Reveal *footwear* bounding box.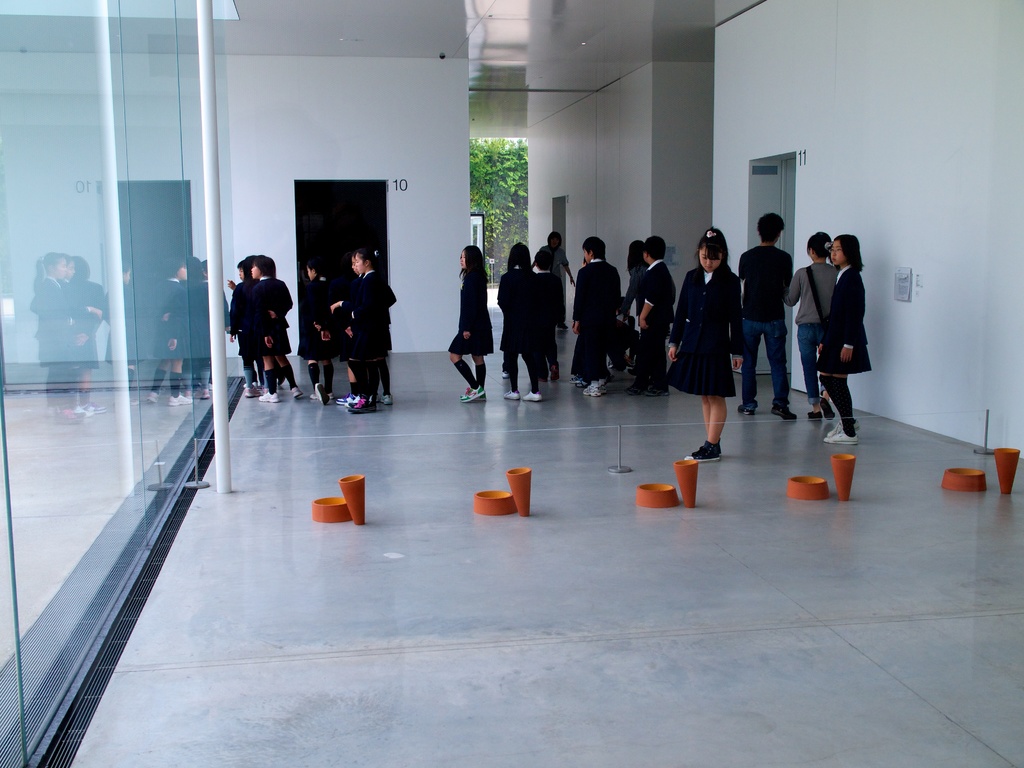
Revealed: x1=583 y1=383 x2=609 y2=394.
